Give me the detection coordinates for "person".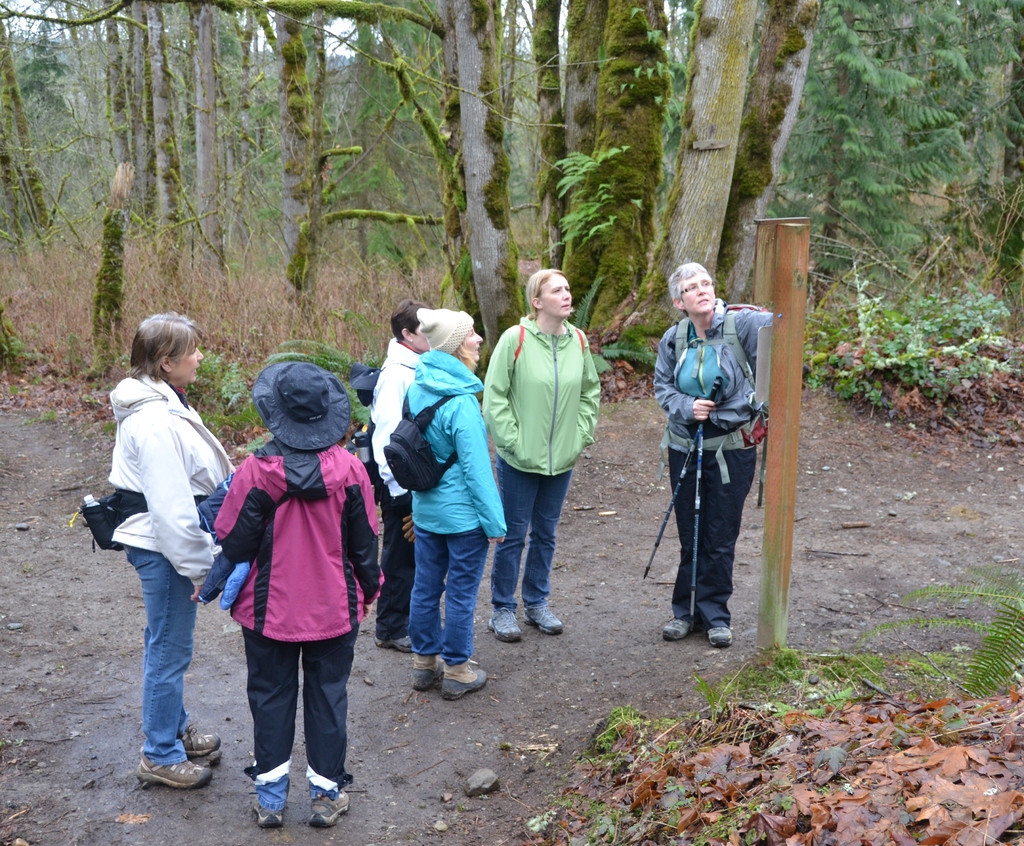
209/362/385/829.
